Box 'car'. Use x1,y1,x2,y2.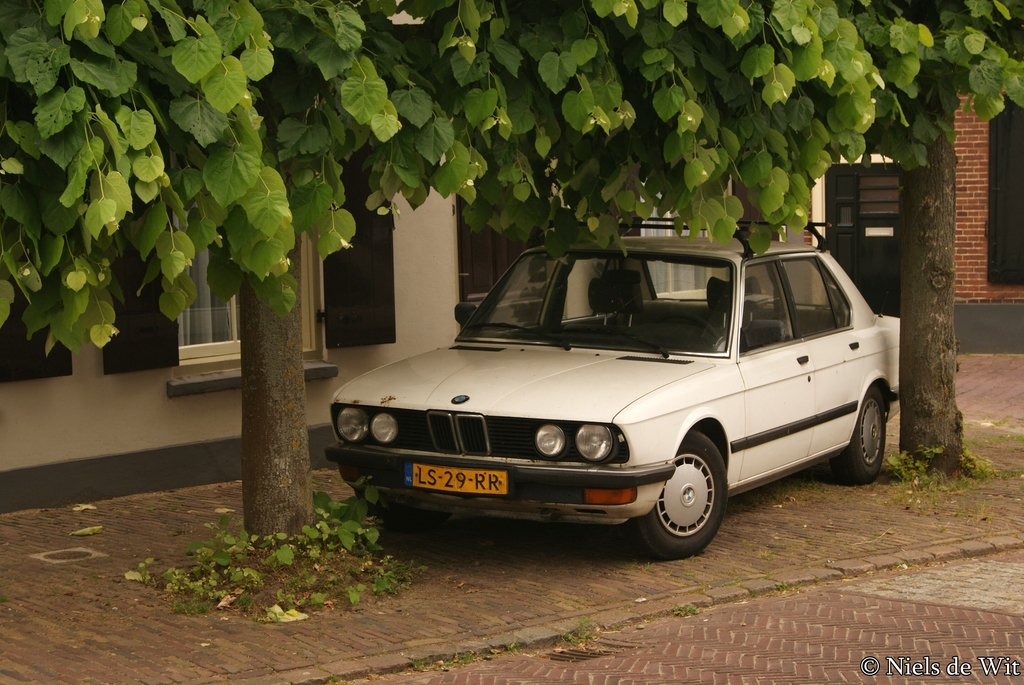
323,211,902,559.
